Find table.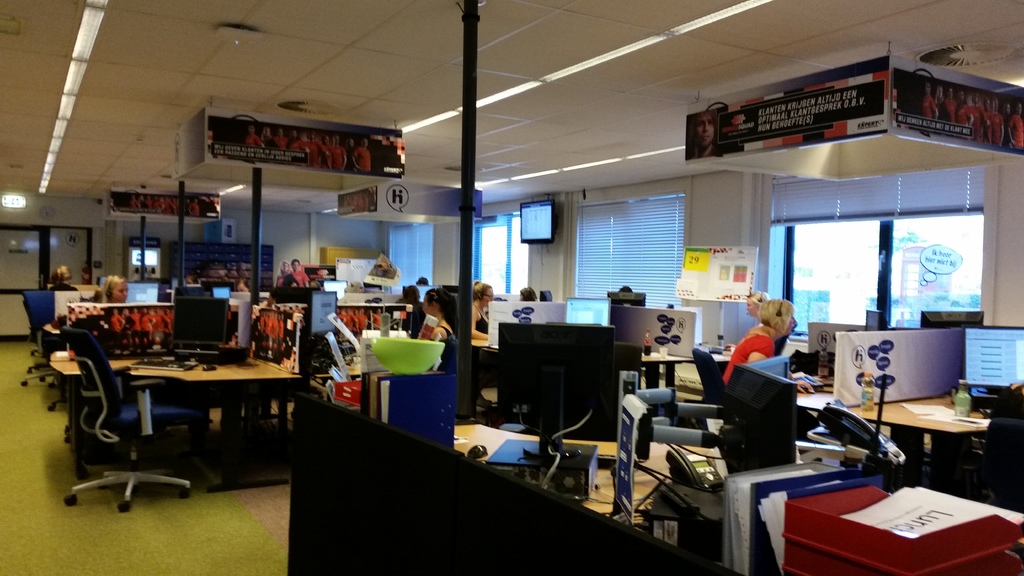
x1=454 y1=417 x2=740 y2=567.
